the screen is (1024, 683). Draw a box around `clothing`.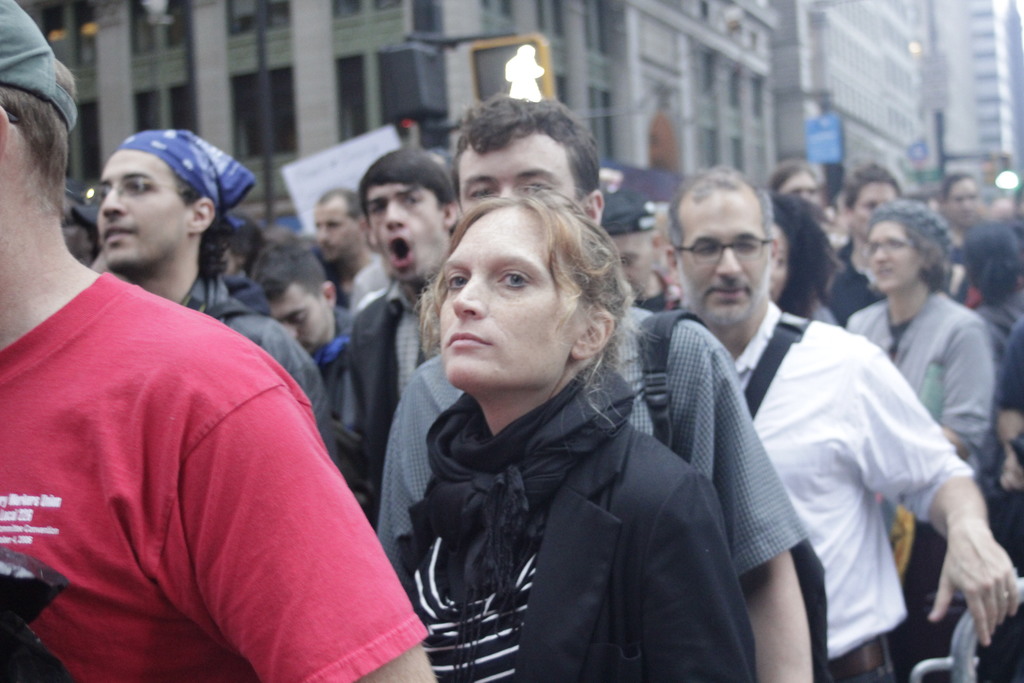
(737,298,973,680).
